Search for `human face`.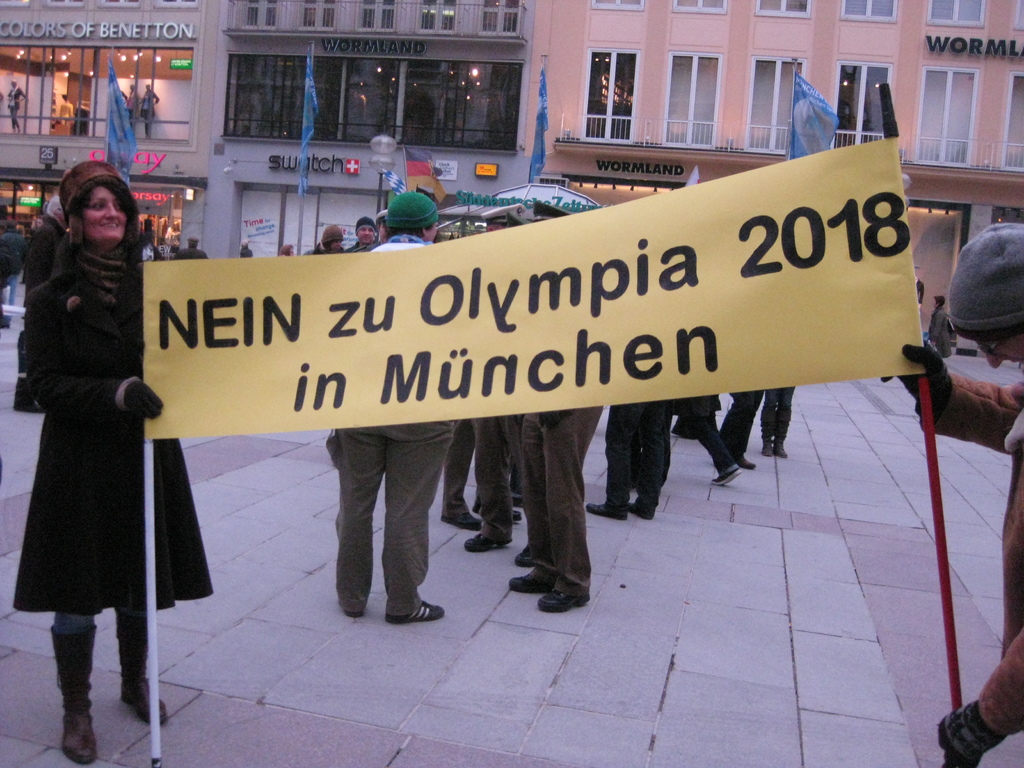
Found at bbox=[360, 221, 376, 241].
